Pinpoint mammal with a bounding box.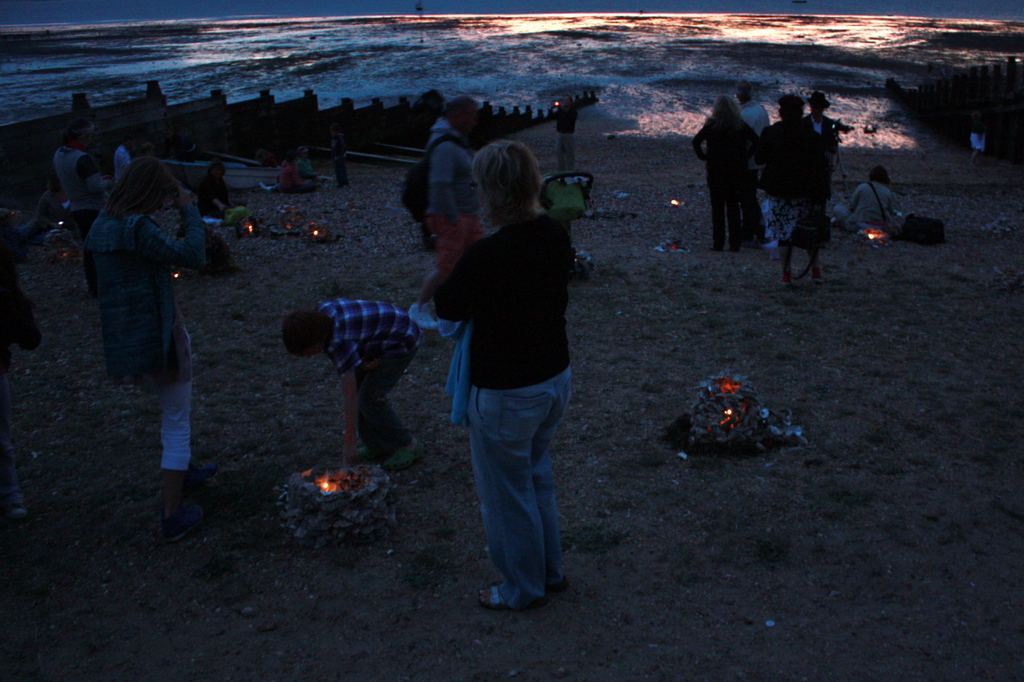
{"x1": 280, "y1": 155, "x2": 308, "y2": 194}.
